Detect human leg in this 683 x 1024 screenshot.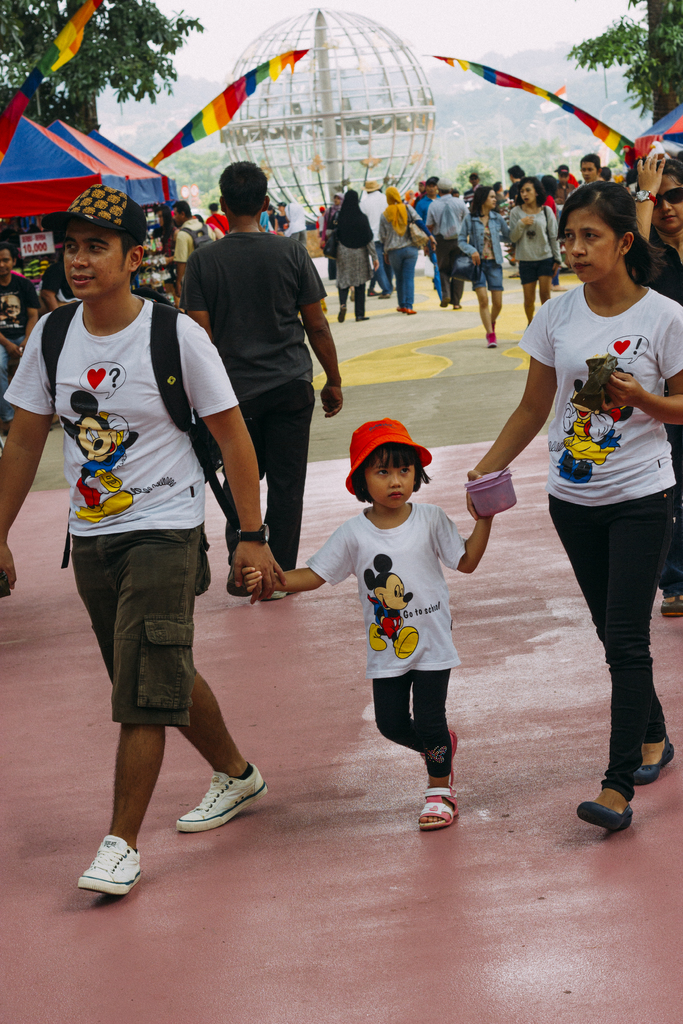
Detection: x1=76 y1=519 x2=204 y2=897.
